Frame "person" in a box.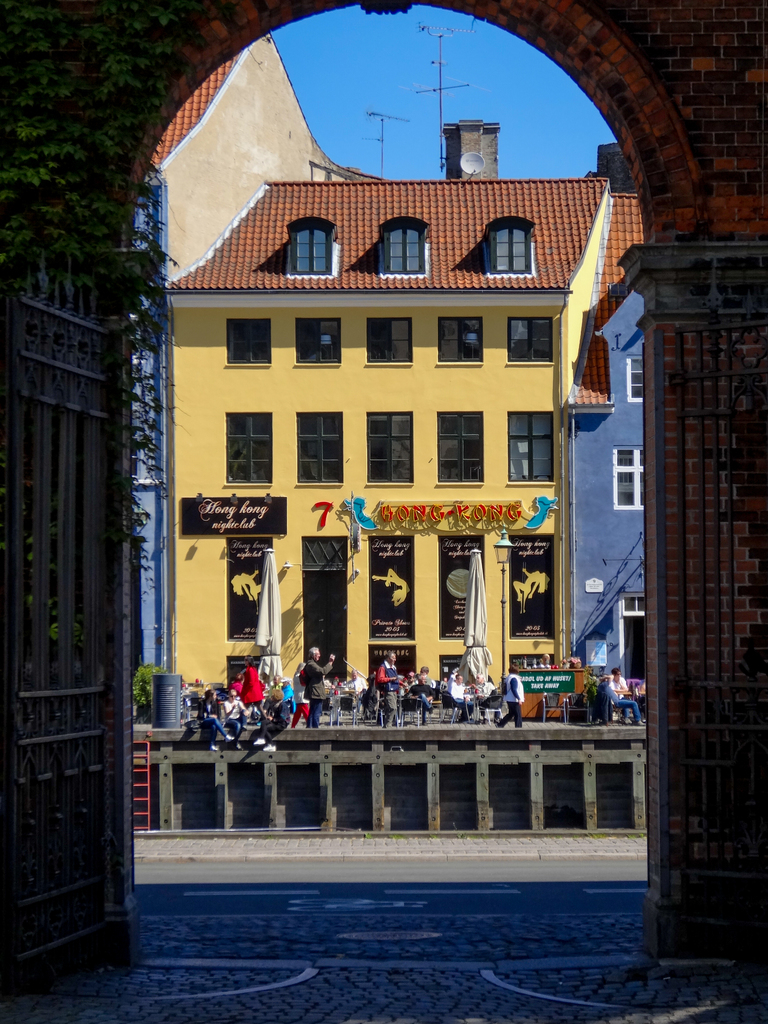
{"left": 248, "top": 687, "right": 291, "bottom": 753}.
